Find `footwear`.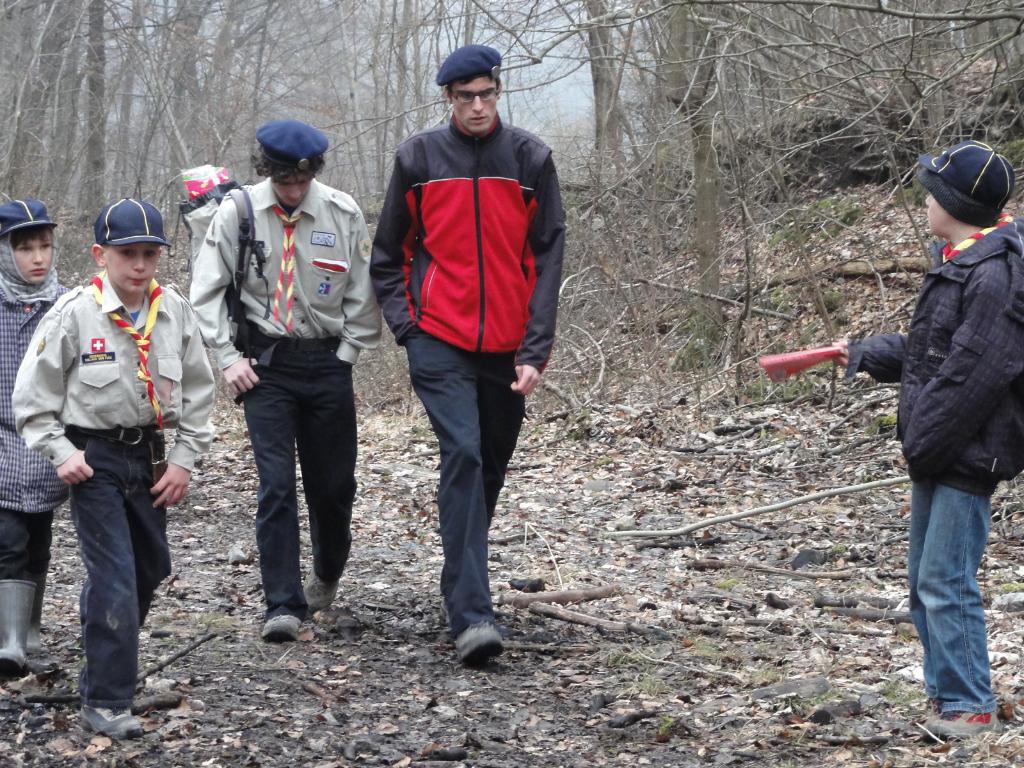
x1=0 y1=577 x2=38 y2=666.
